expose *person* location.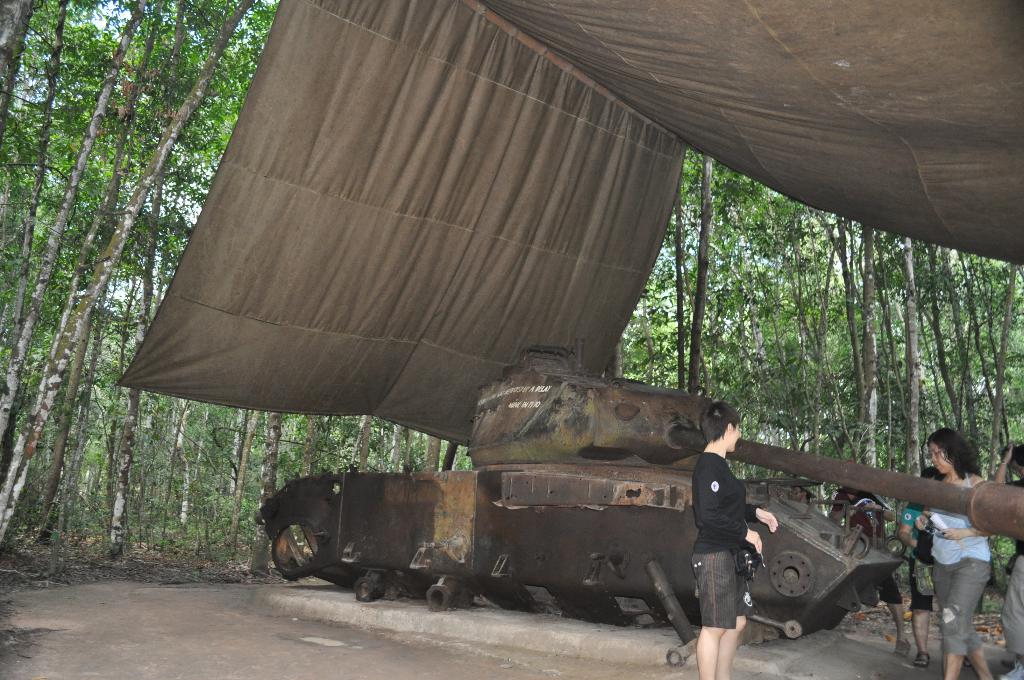
Exposed at Rect(688, 403, 780, 679).
